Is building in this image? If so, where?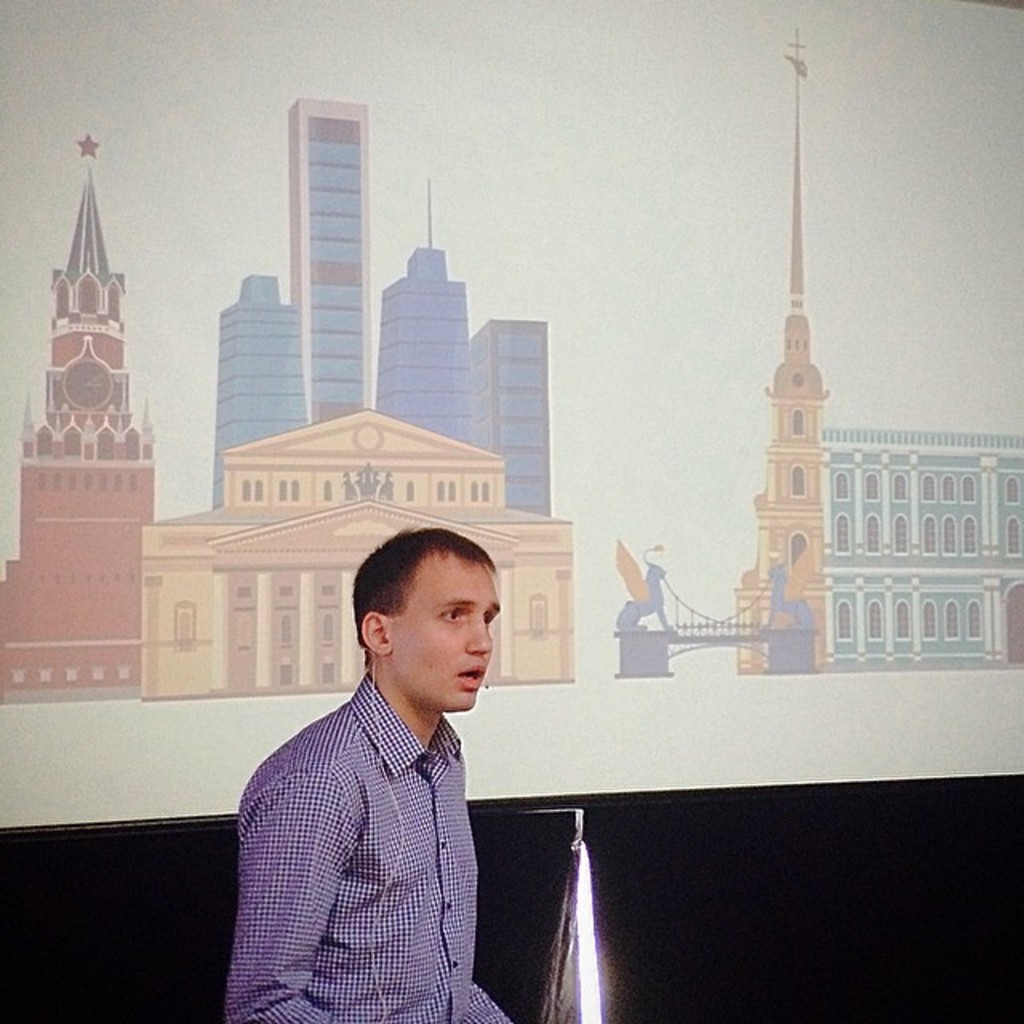
Yes, at pyautogui.locateOnScreen(462, 318, 549, 518).
